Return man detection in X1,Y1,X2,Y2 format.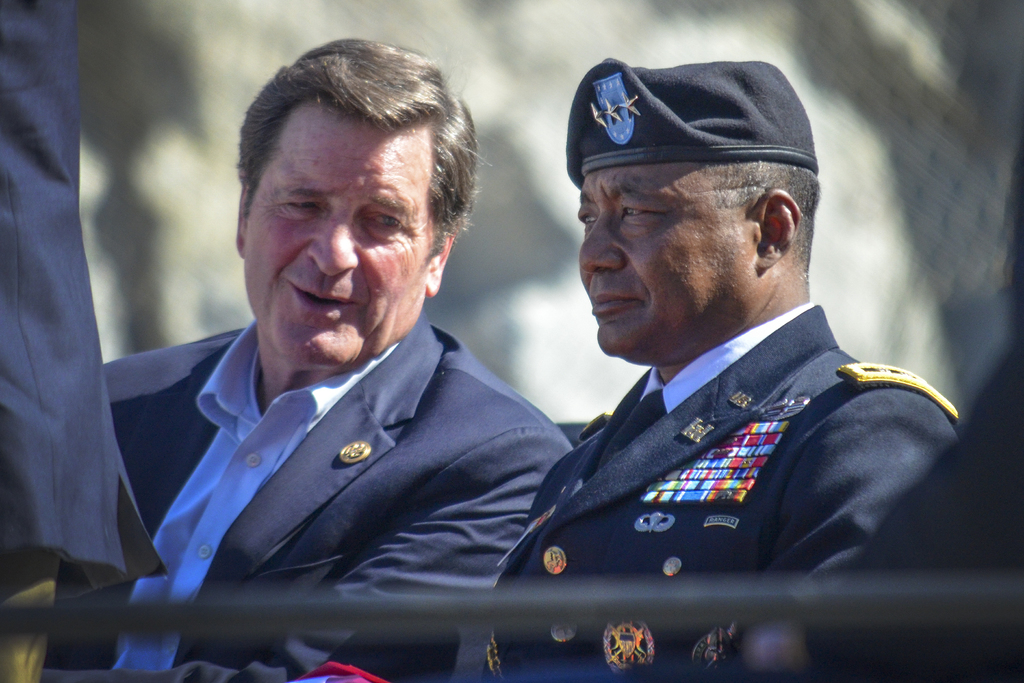
37,38,573,682.
